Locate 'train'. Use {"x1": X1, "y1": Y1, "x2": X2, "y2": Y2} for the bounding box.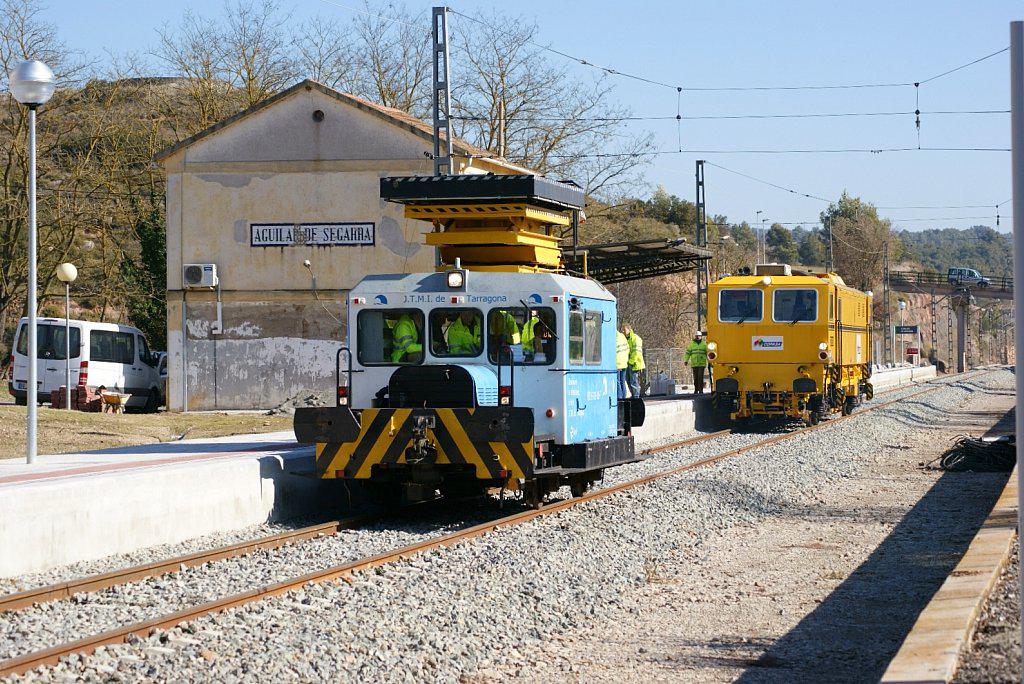
{"x1": 298, "y1": 174, "x2": 653, "y2": 509}.
